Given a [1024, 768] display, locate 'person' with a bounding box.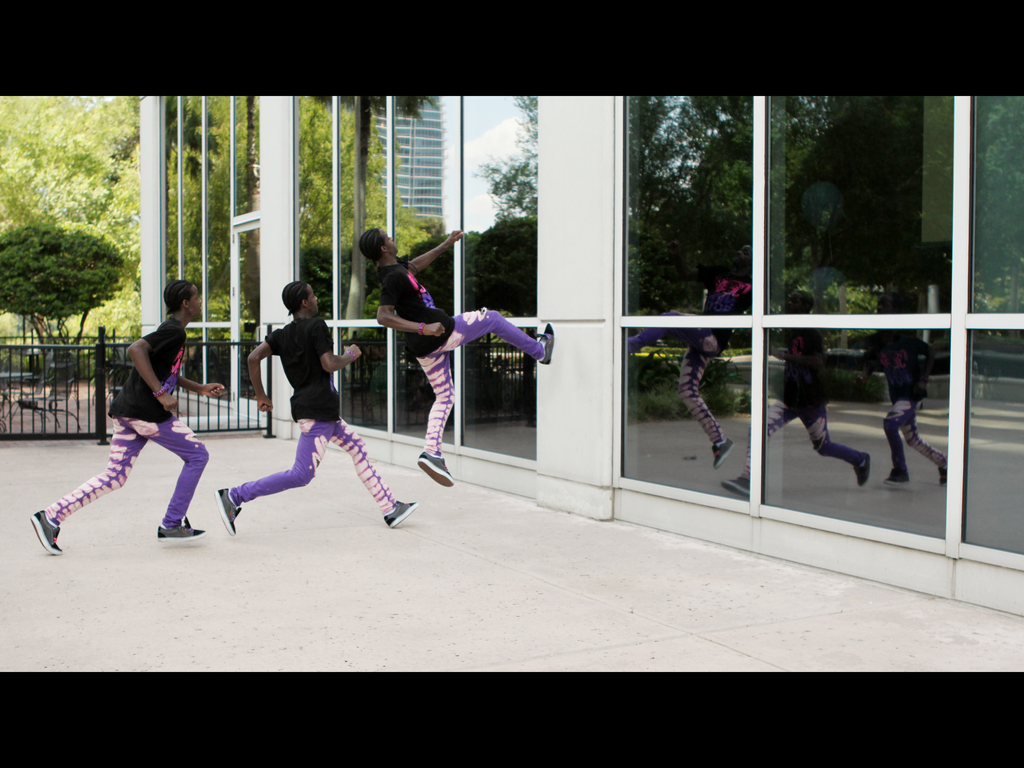
Located: x1=212 y1=278 x2=420 y2=535.
